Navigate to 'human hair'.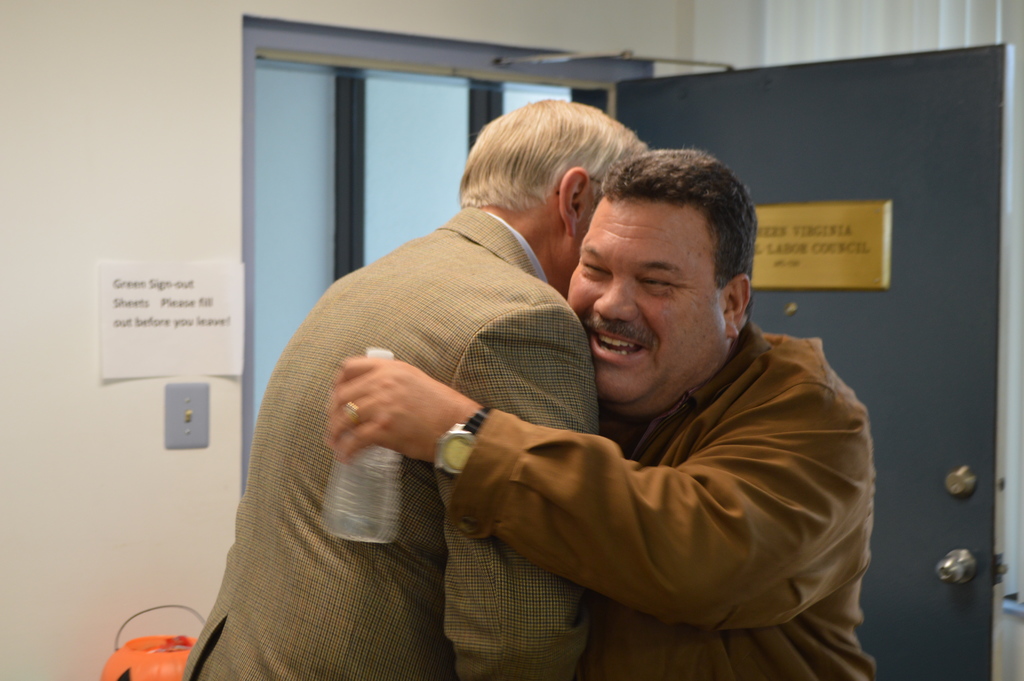
Navigation target: locate(449, 93, 670, 203).
